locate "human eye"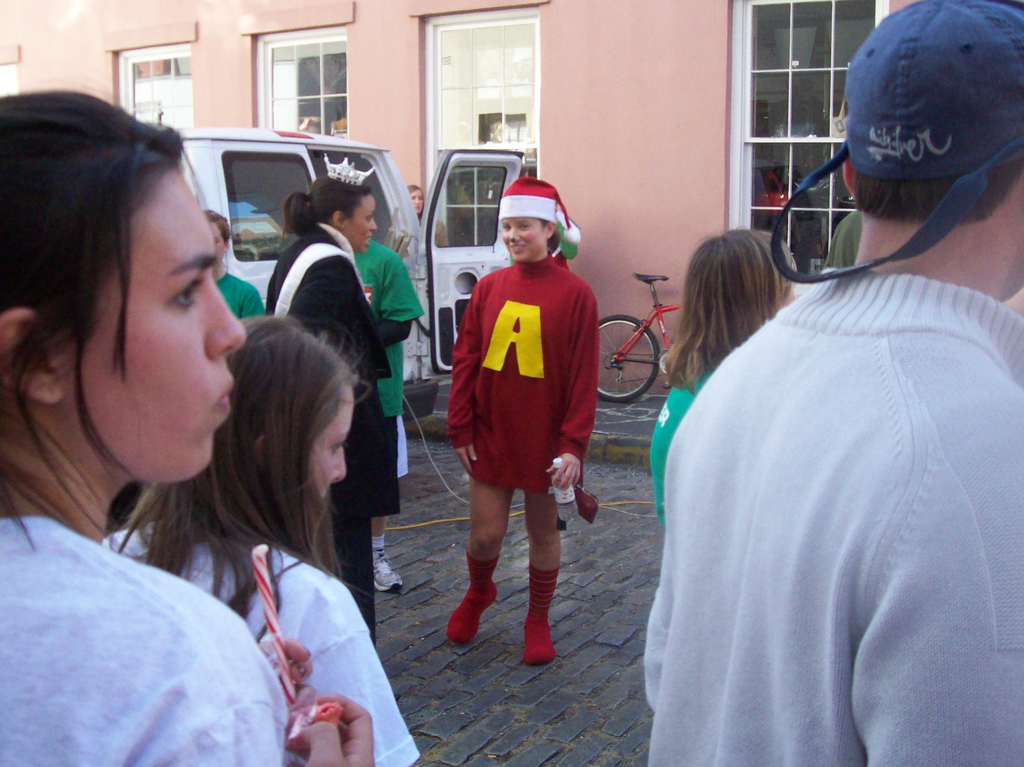
<box>502,223,513,230</box>
